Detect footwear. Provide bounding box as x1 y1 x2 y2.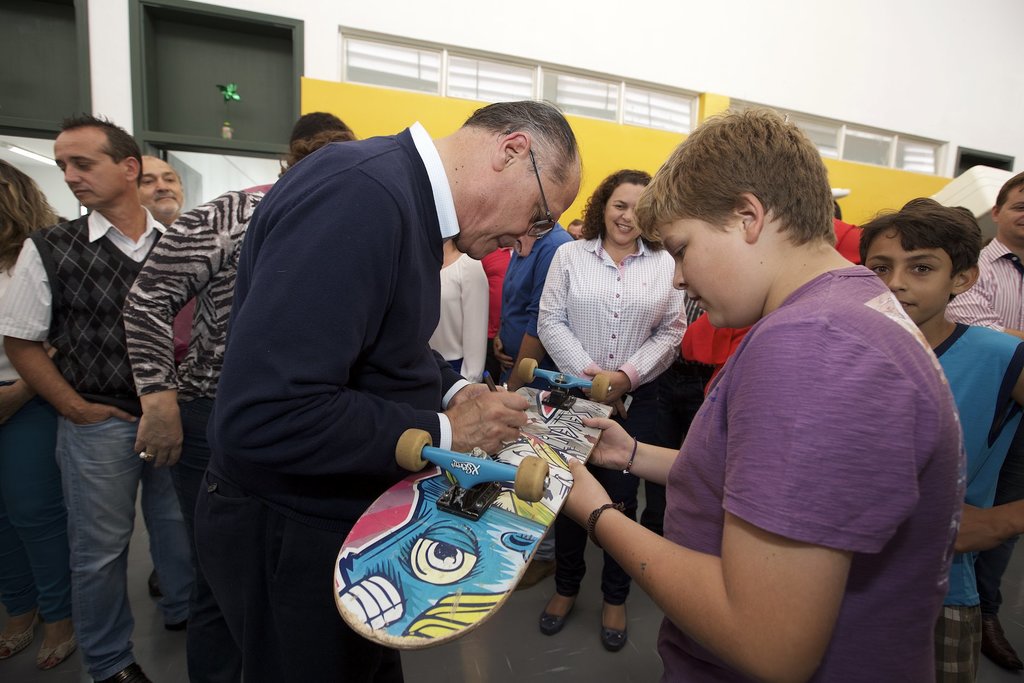
35 641 81 673.
